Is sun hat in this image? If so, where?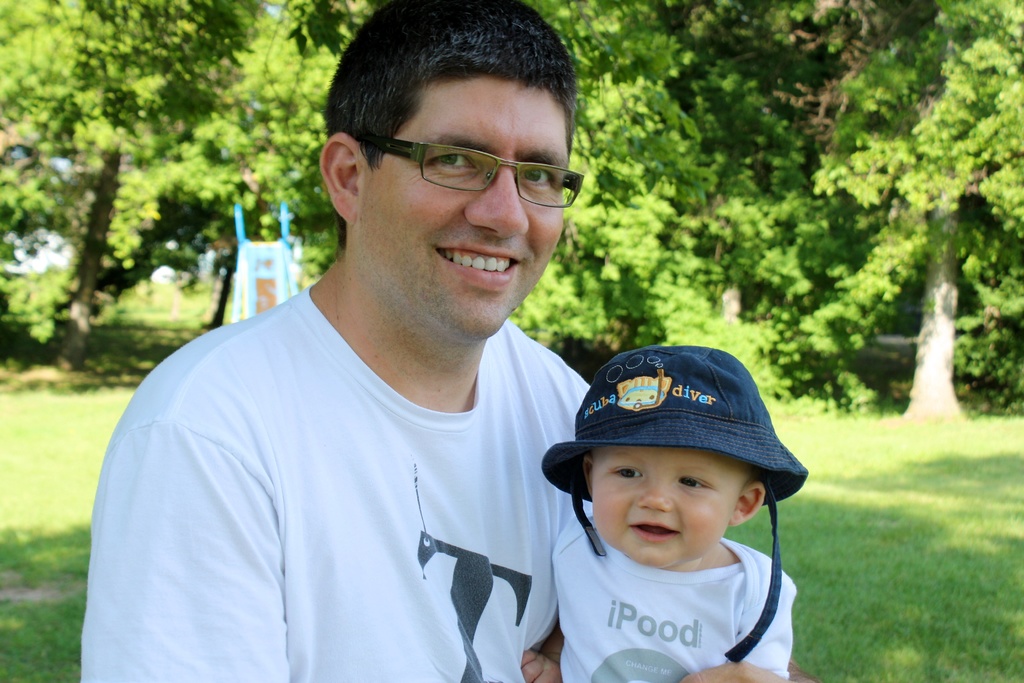
Yes, at Rect(543, 338, 810, 673).
